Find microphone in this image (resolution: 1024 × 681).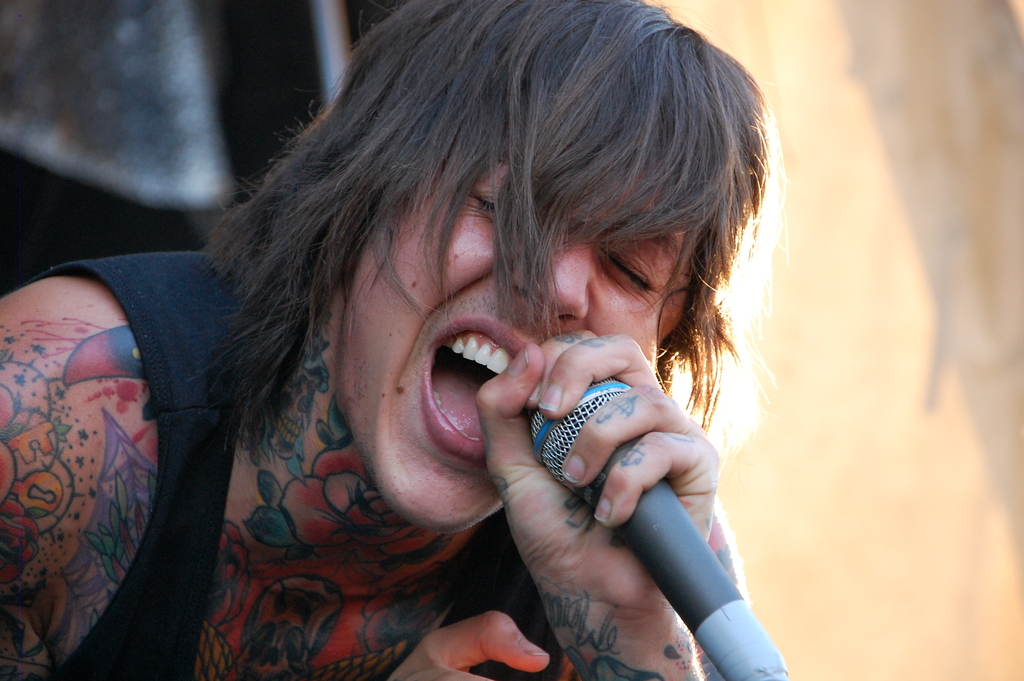
crop(588, 400, 771, 656).
